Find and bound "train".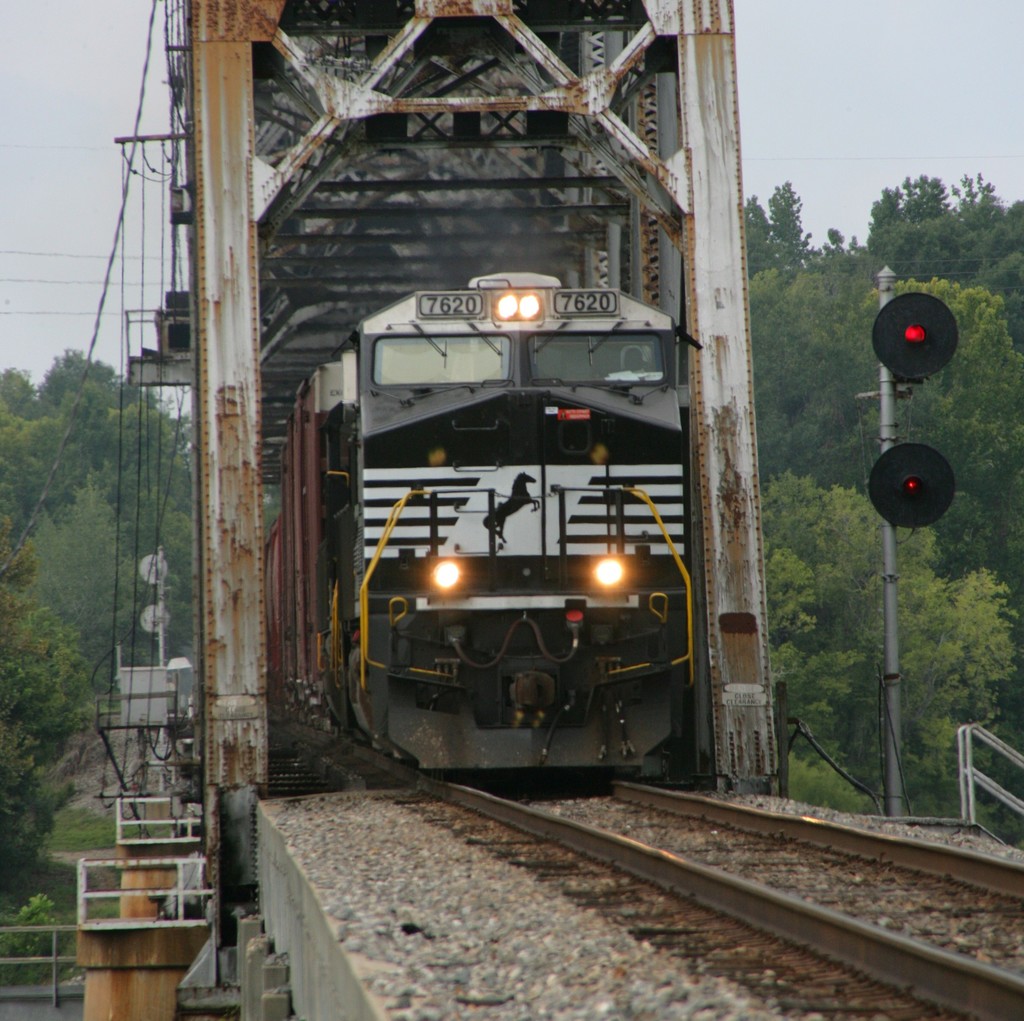
Bound: rect(264, 261, 701, 769).
